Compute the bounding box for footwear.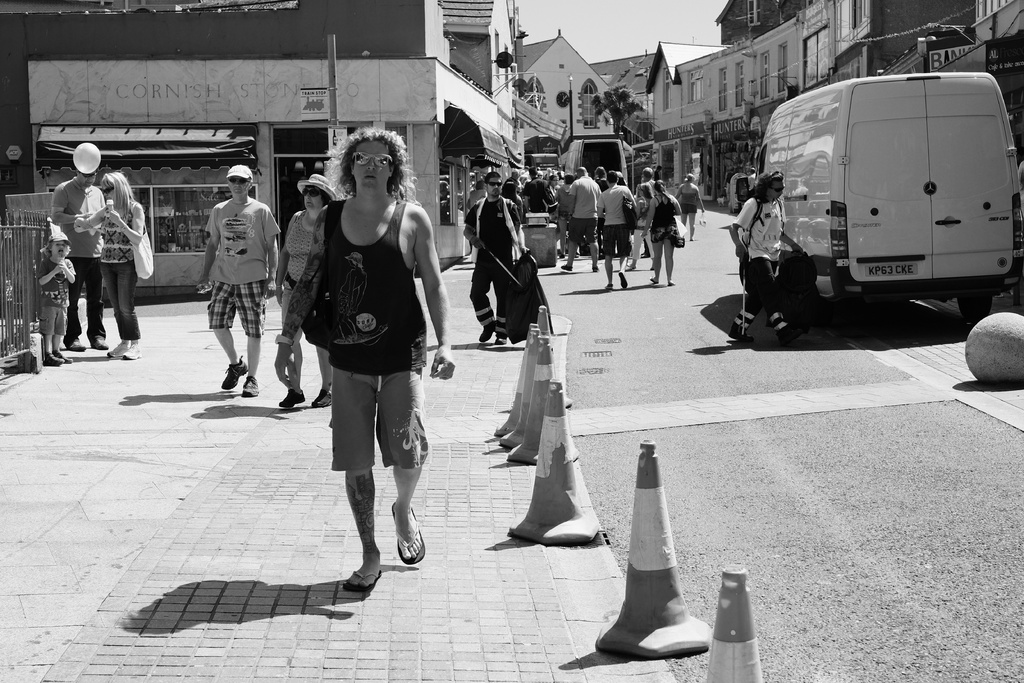
Rect(730, 320, 753, 345).
